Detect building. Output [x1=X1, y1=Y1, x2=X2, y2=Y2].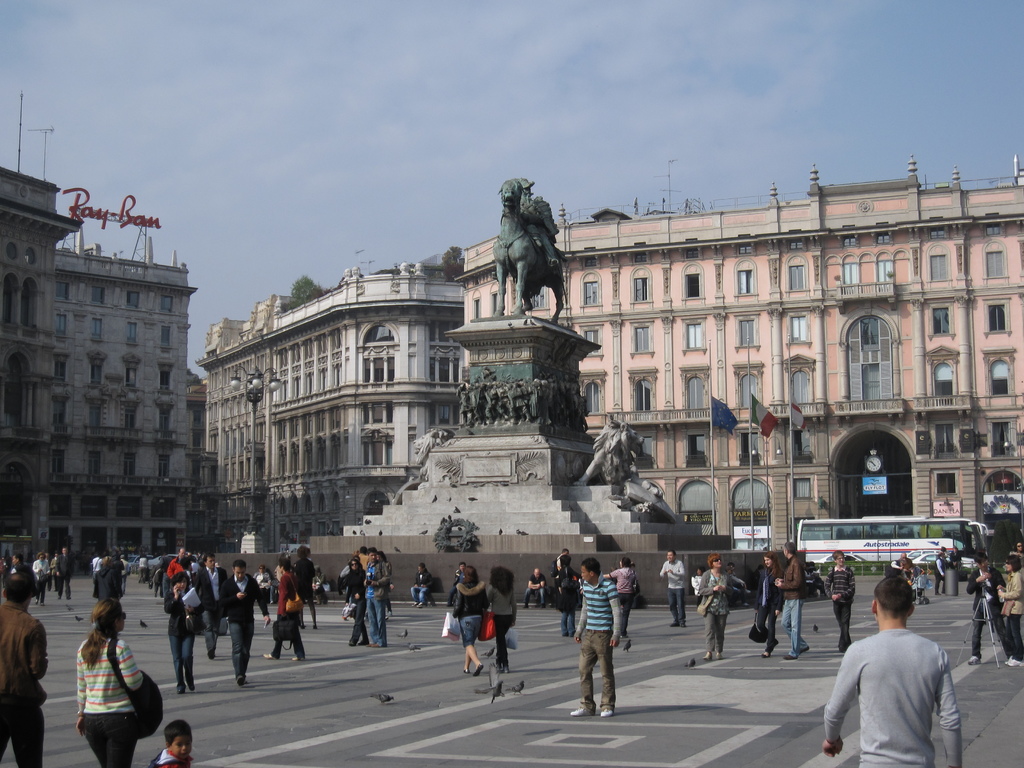
[x1=201, y1=268, x2=461, y2=543].
